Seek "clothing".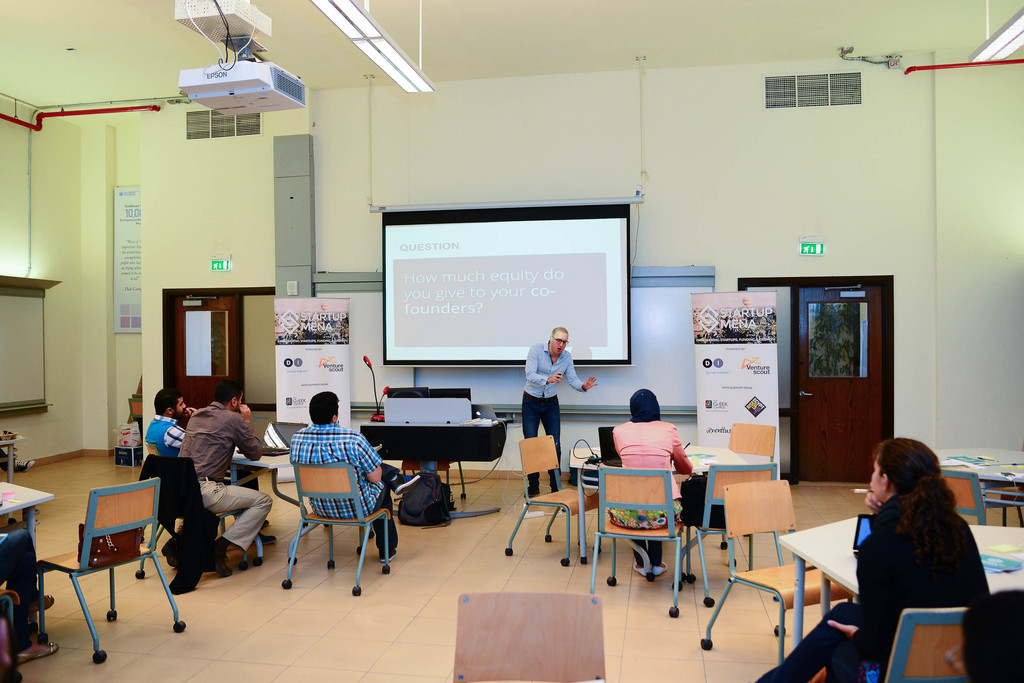
BBox(758, 495, 991, 682).
